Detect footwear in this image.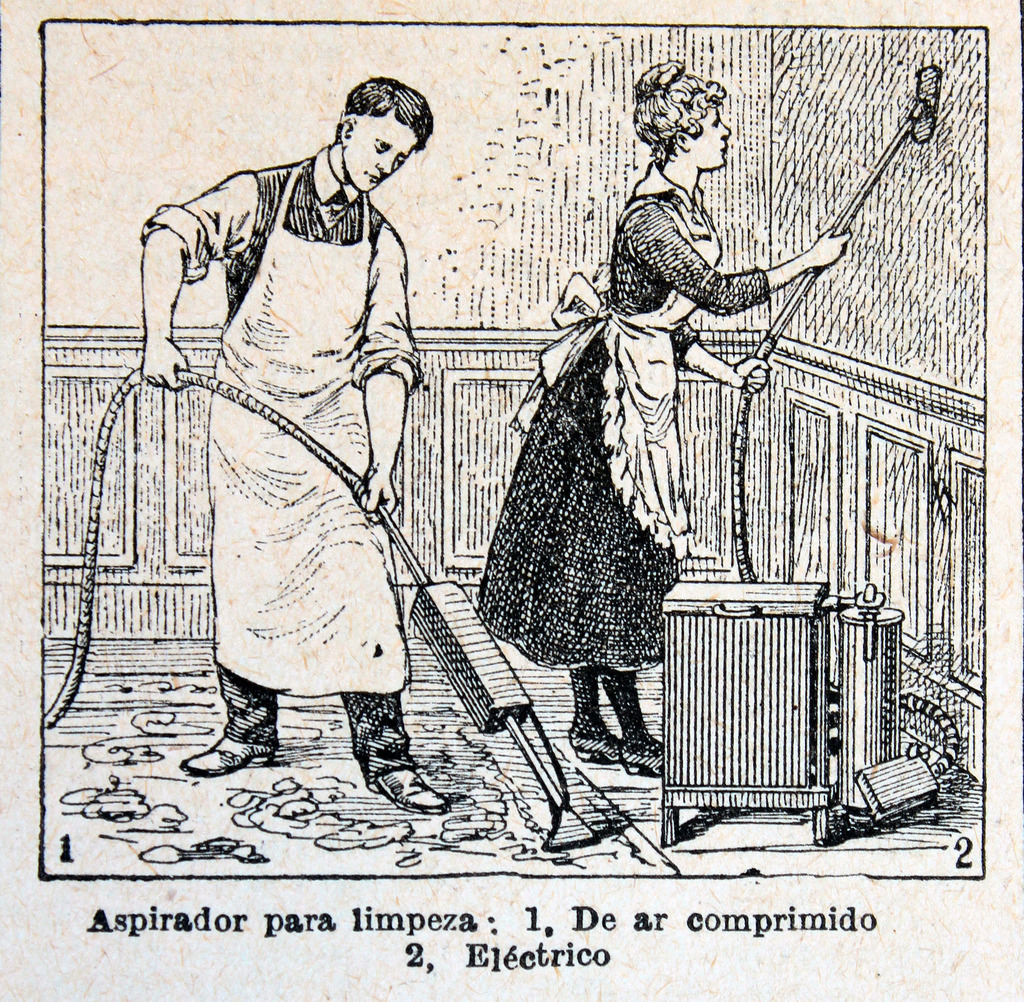
Detection: (621, 728, 662, 775).
